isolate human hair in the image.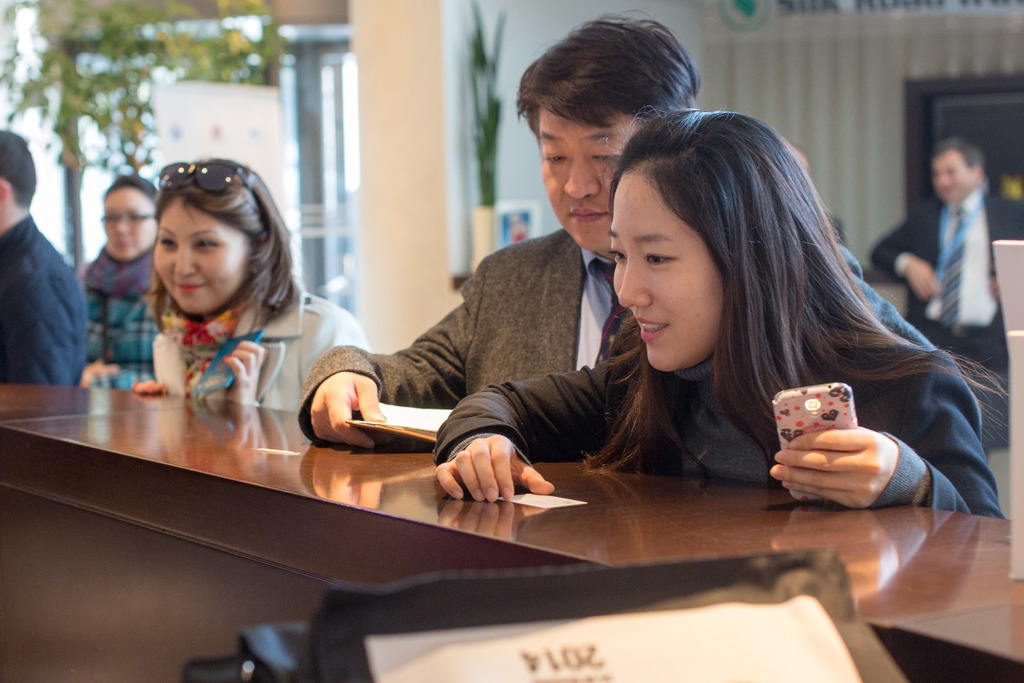
Isolated region: rect(584, 101, 1018, 477).
